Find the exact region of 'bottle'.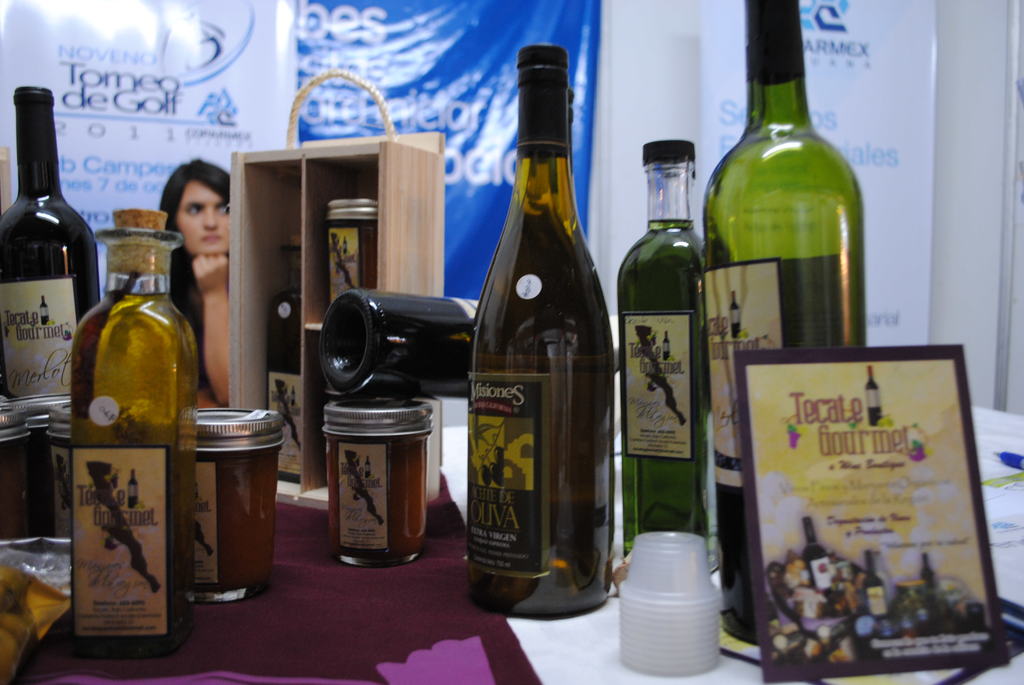
Exact region: select_region(65, 203, 200, 663).
